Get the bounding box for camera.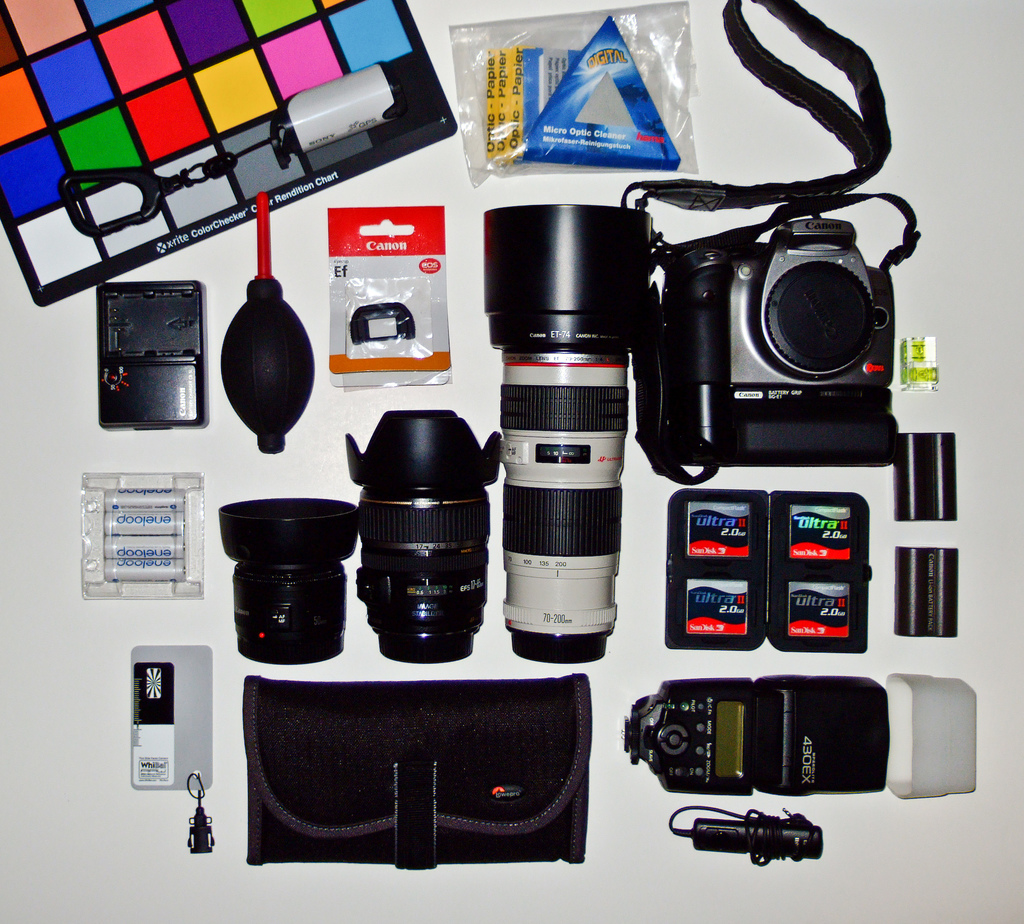
[217,495,361,668].
